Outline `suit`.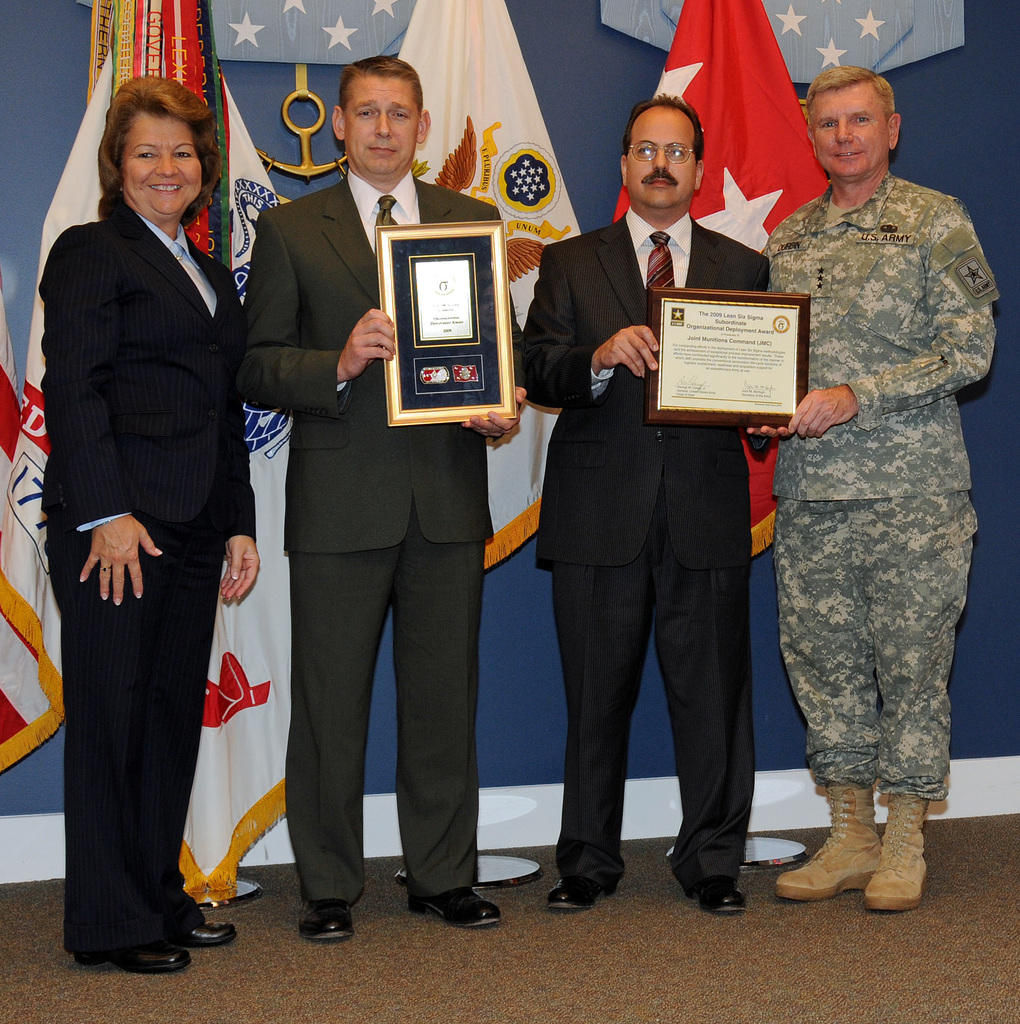
Outline: x1=523, y1=203, x2=770, y2=881.
